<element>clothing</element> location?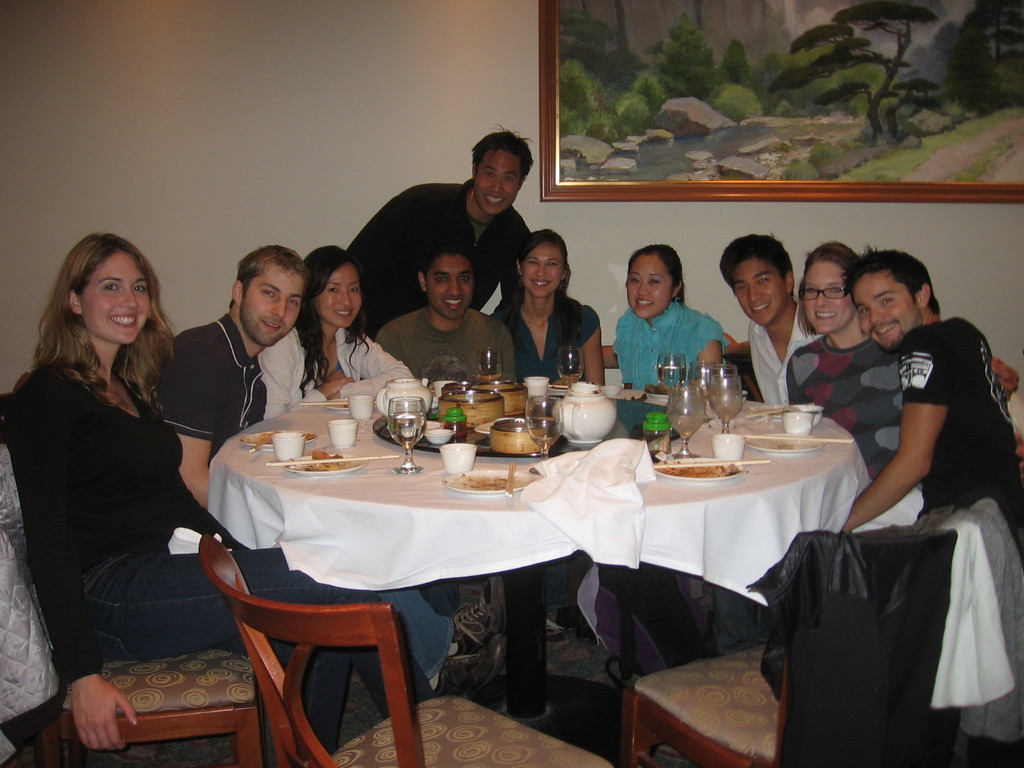
region(856, 316, 1022, 541)
